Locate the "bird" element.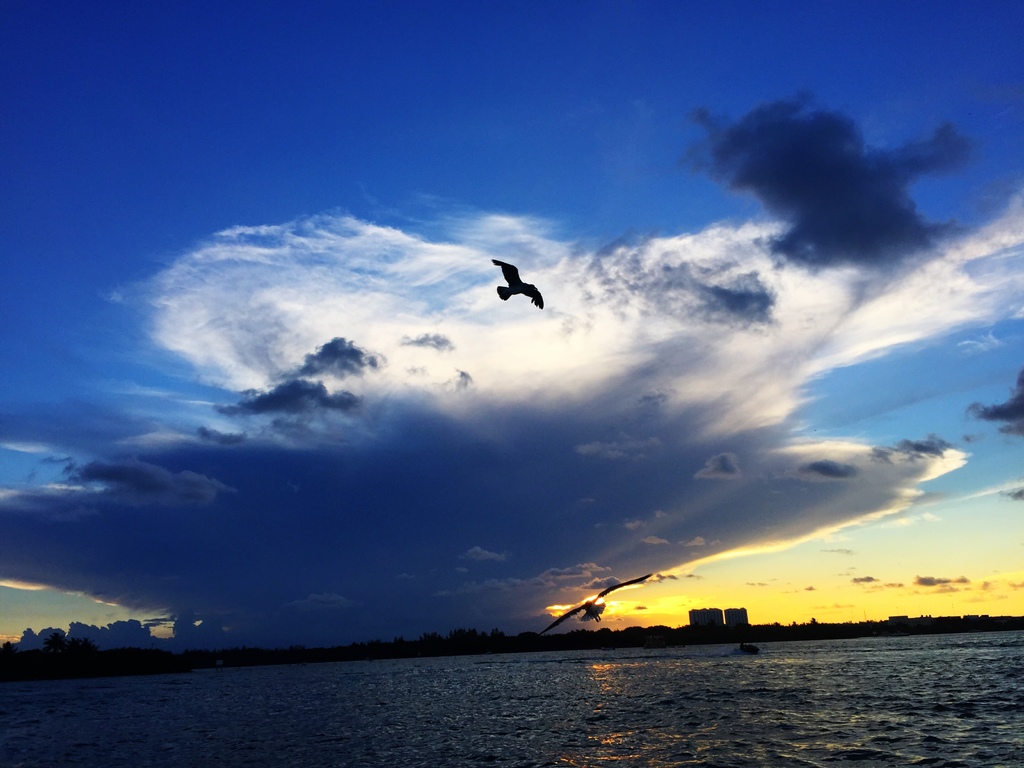
Element bbox: [x1=534, y1=572, x2=657, y2=634].
